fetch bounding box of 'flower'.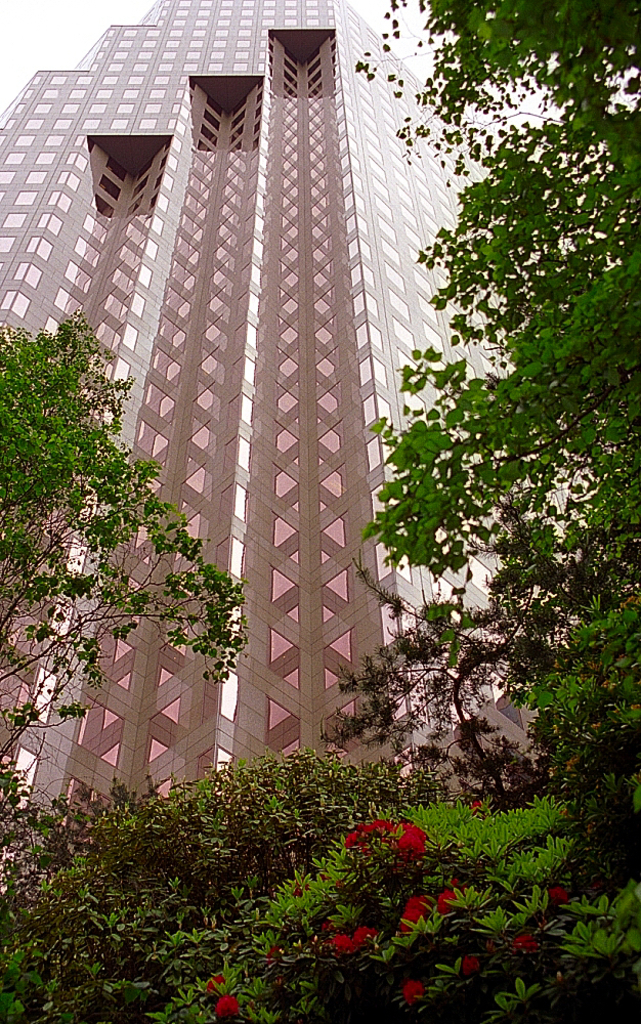
Bbox: bbox(215, 994, 238, 1021).
